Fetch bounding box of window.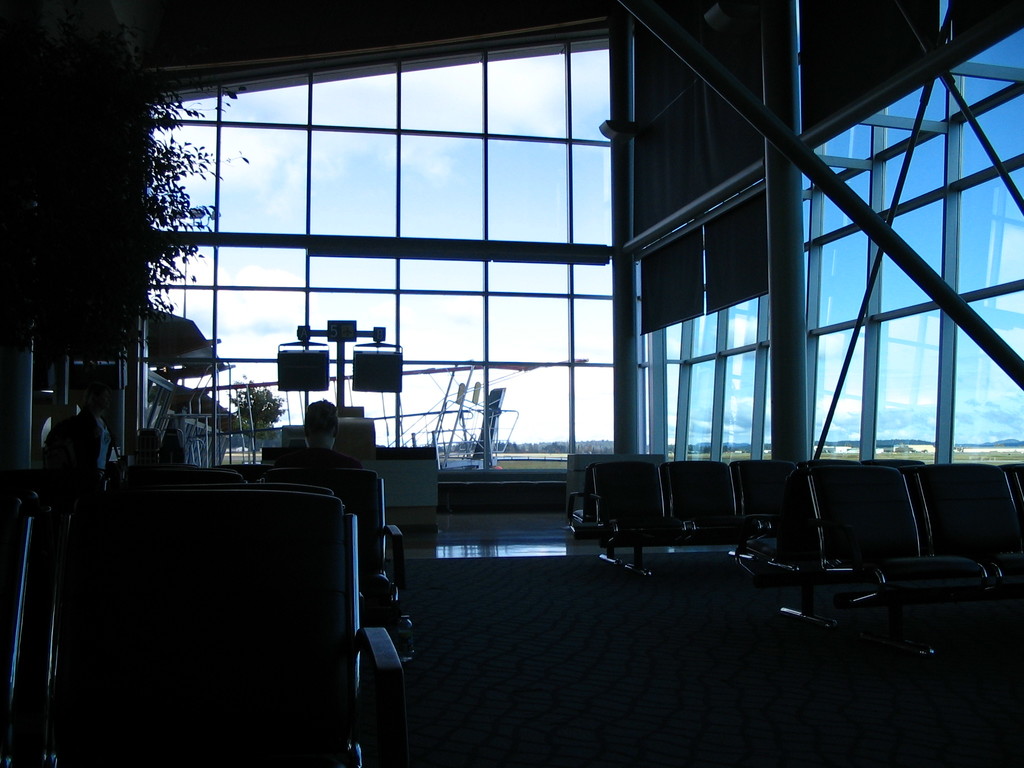
Bbox: region(152, 29, 667, 440).
